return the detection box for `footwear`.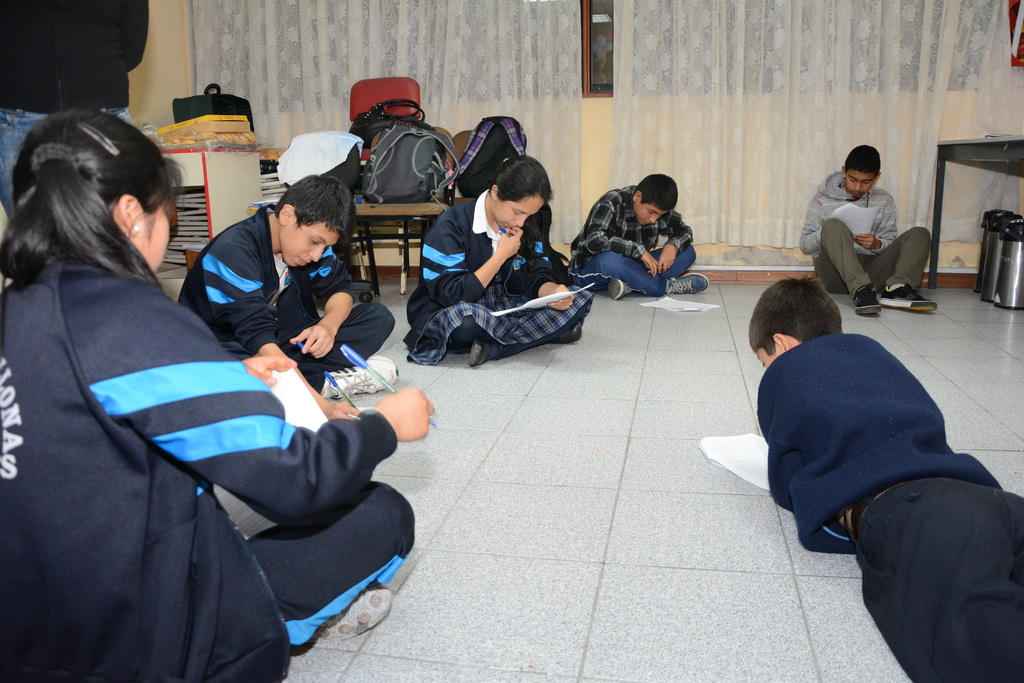
468:337:491:369.
